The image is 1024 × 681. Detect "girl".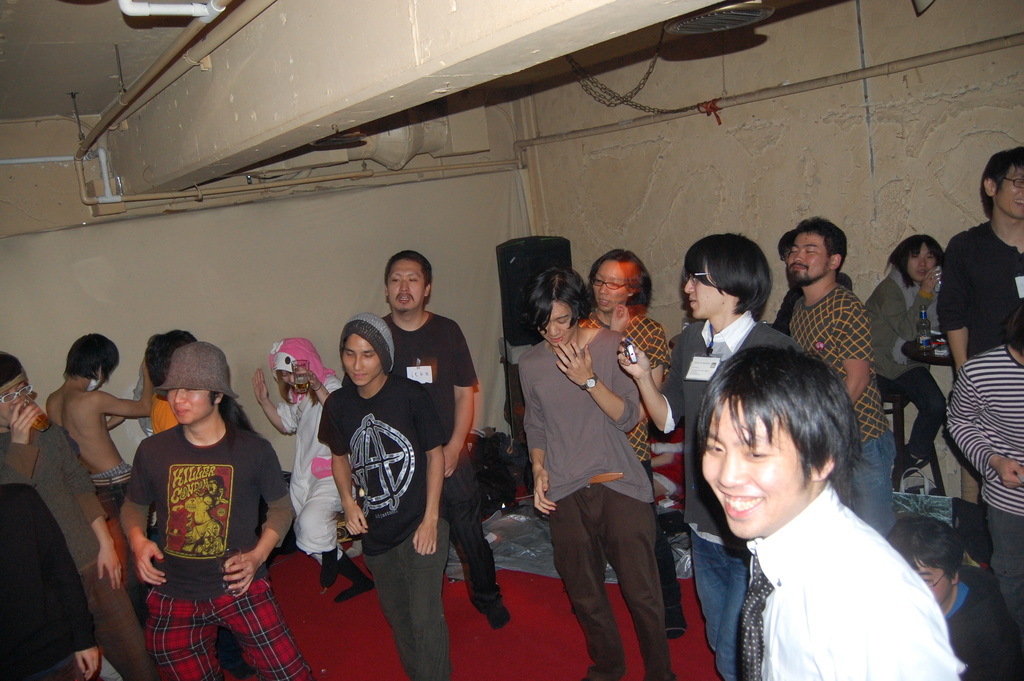
Detection: left=248, top=336, right=347, bottom=607.
